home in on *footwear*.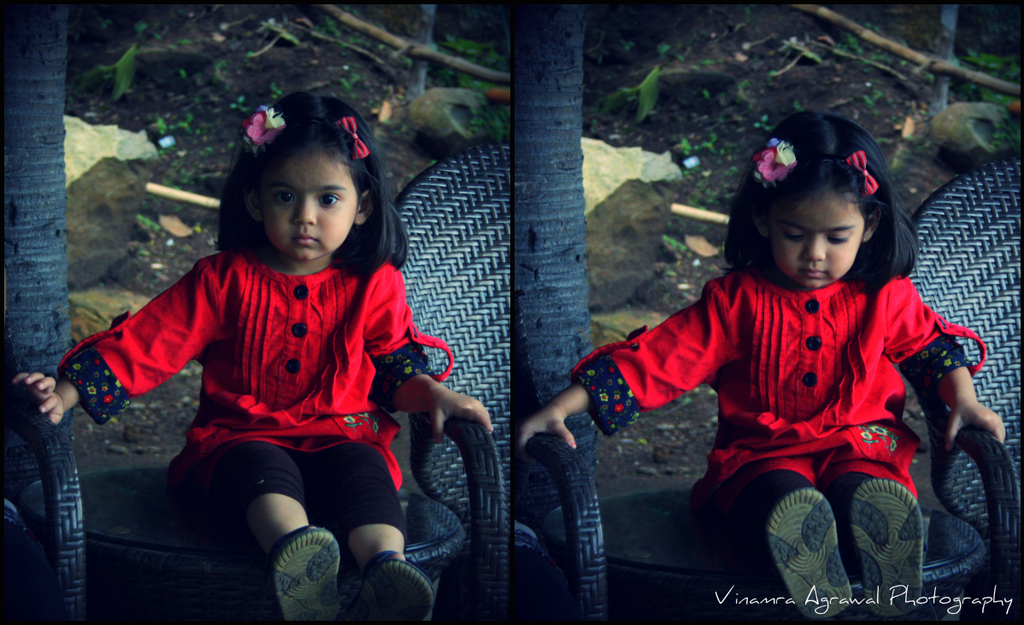
Homed in at [x1=844, y1=481, x2=926, y2=616].
